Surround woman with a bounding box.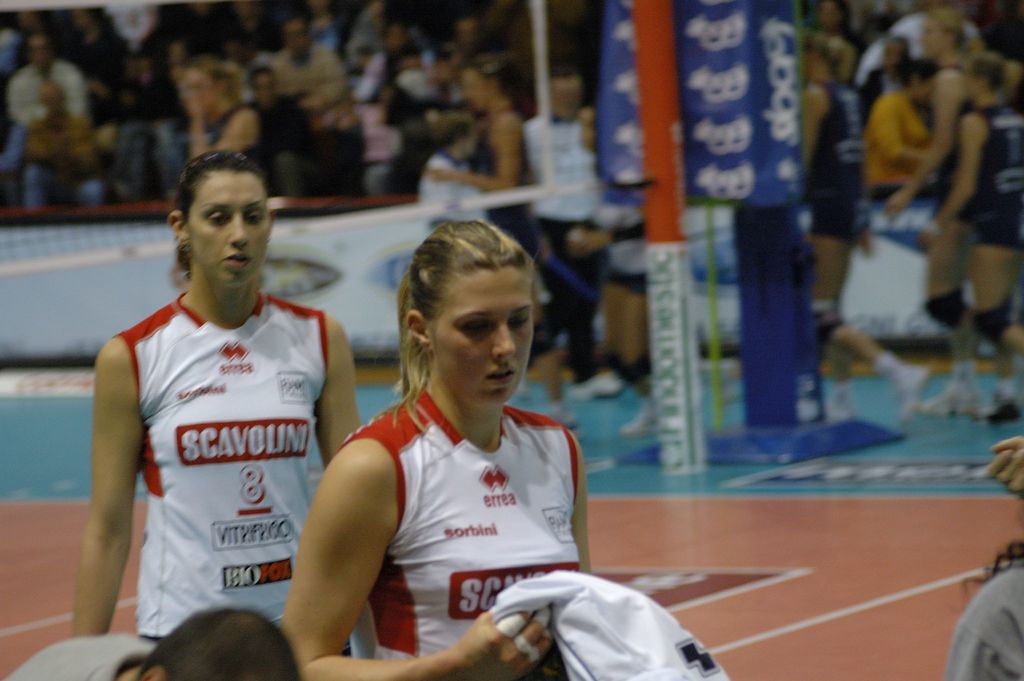
[x1=883, y1=8, x2=980, y2=417].
